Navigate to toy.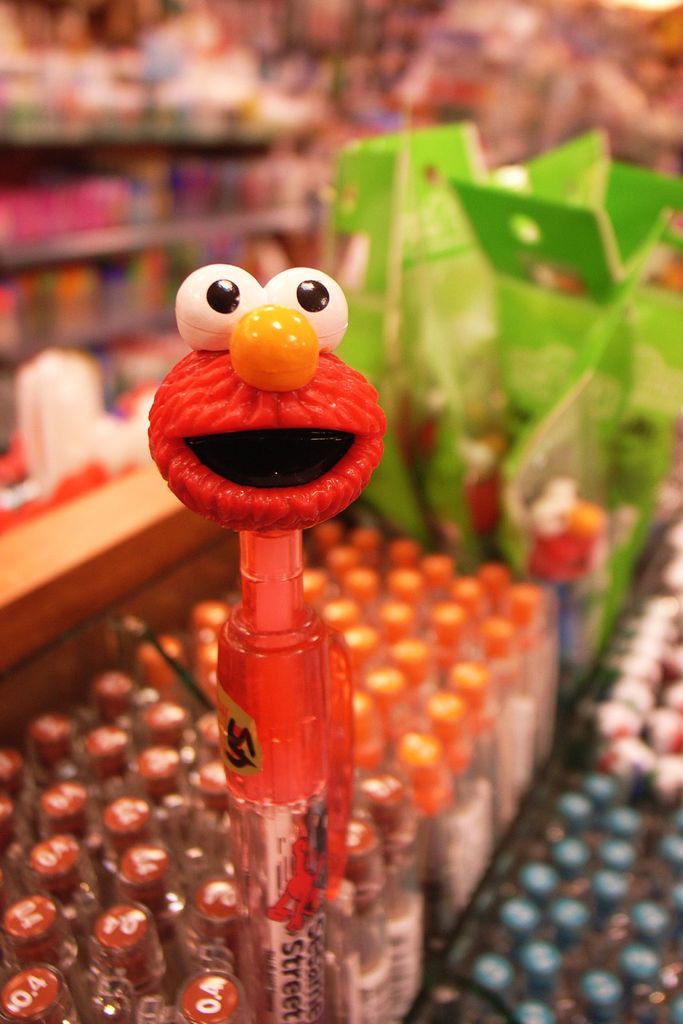
Navigation target: BBox(149, 264, 391, 632).
